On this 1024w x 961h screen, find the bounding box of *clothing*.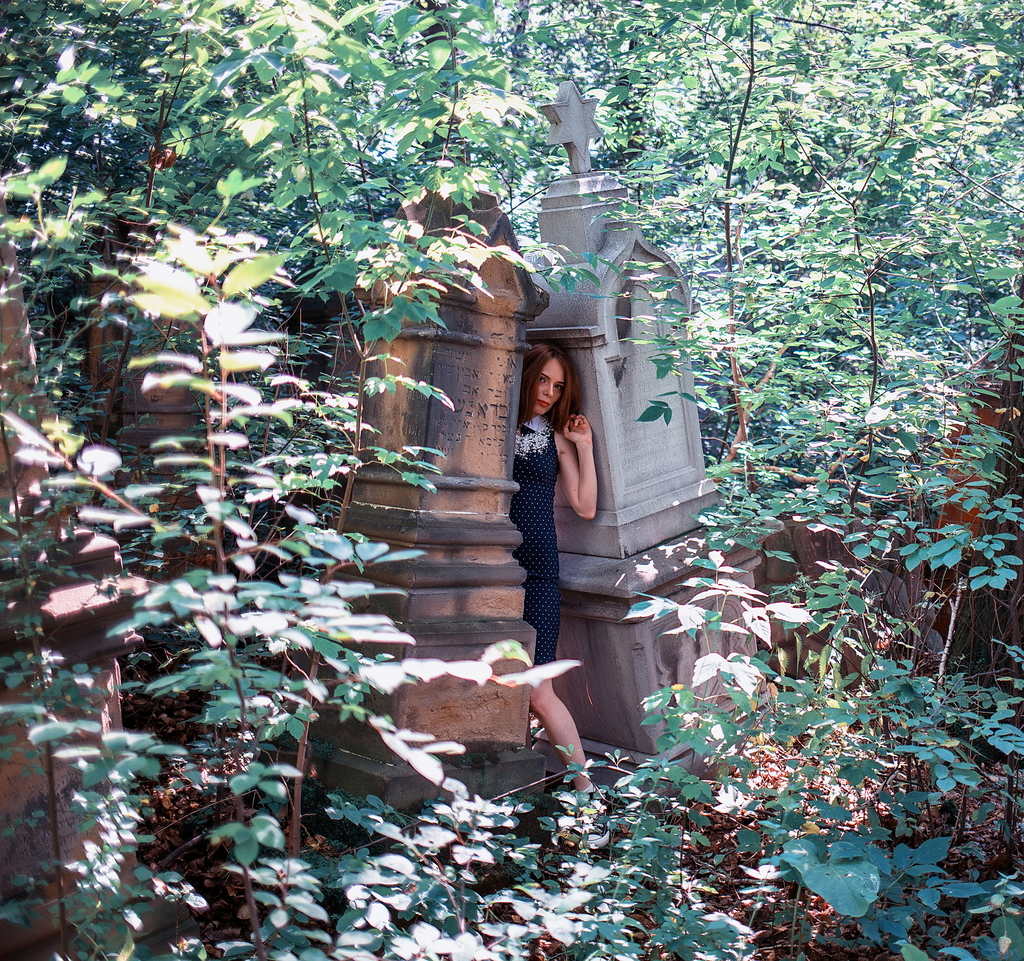
Bounding box: Rect(513, 423, 572, 670).
